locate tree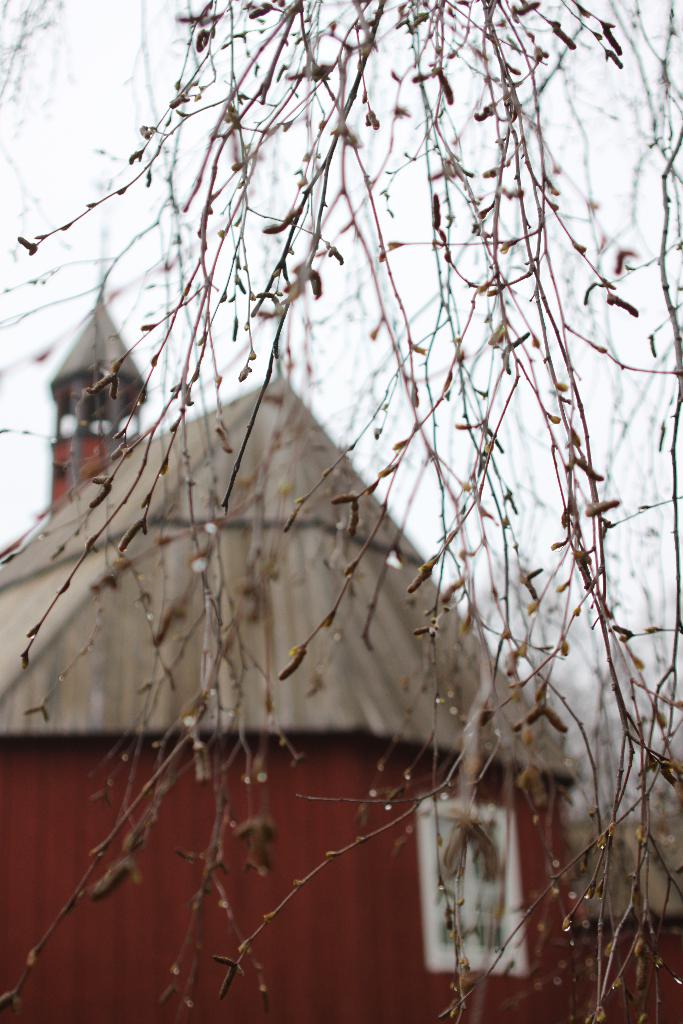
(0,2,680,974)
